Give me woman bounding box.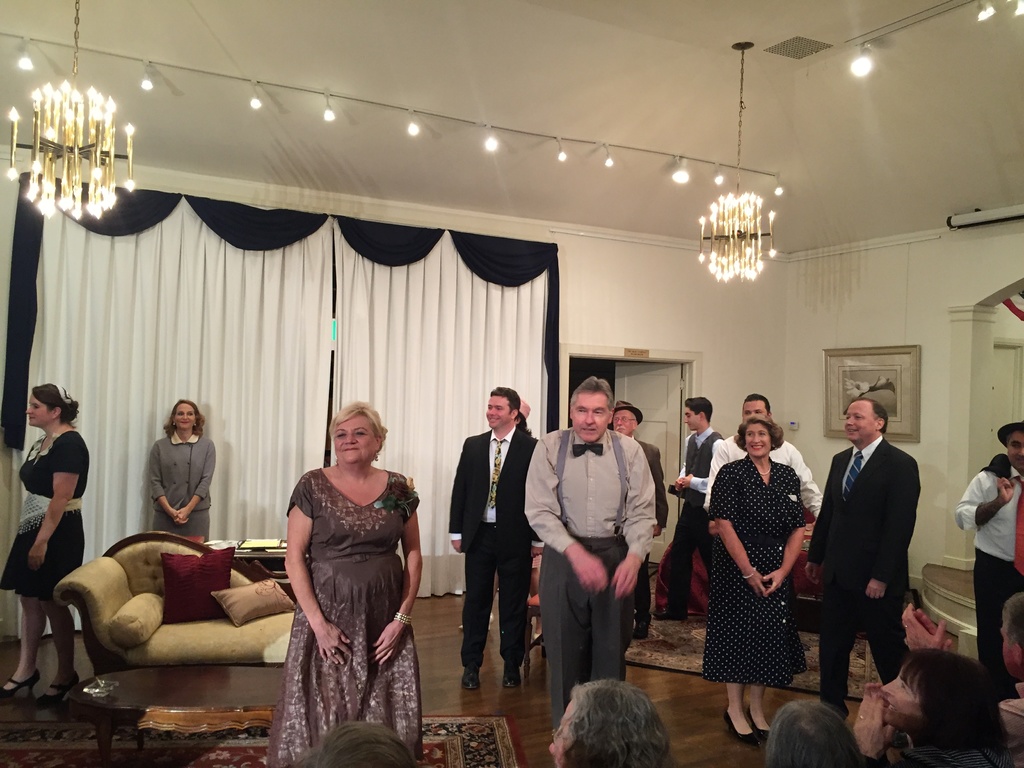
l=0, t=382, r=92, b=704.
